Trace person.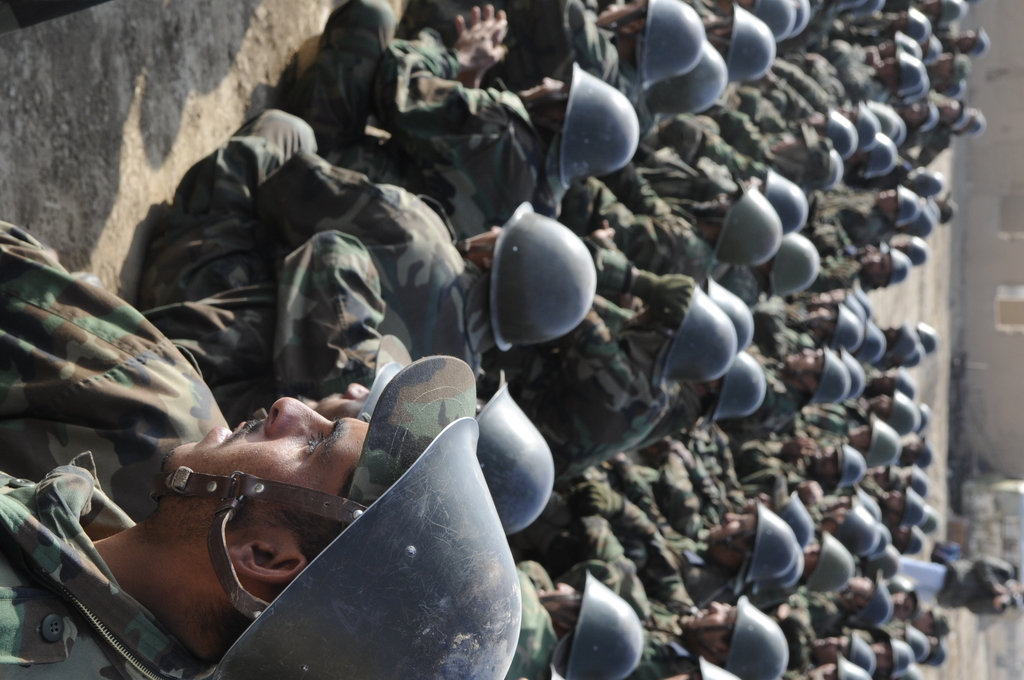
Traced to (left=725, top=0, right=805, bottom=55).
